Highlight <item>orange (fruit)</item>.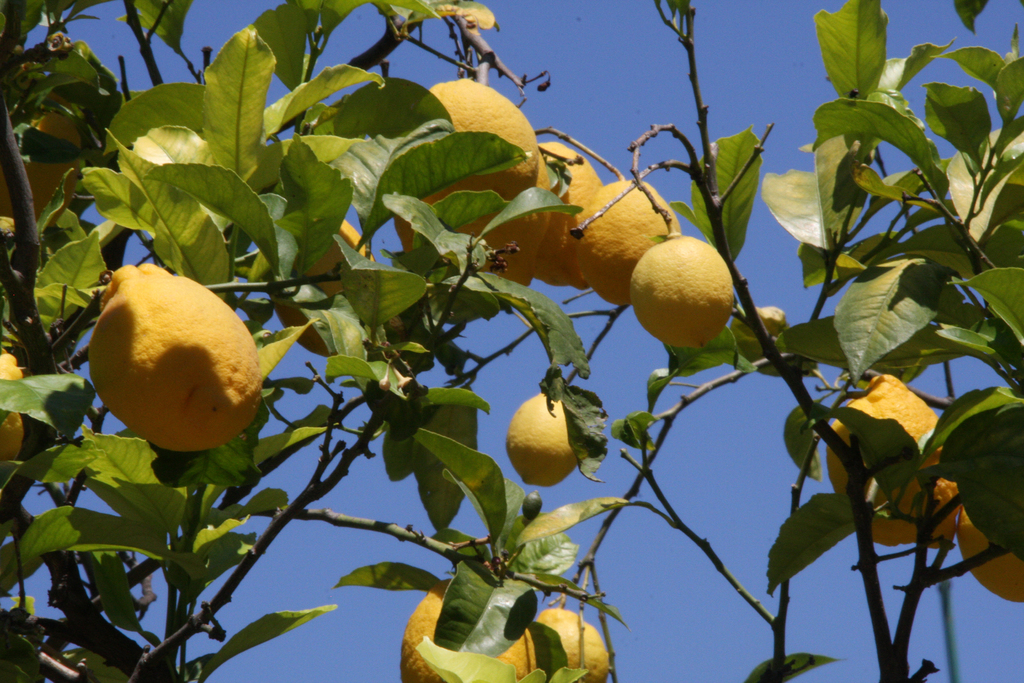
Highlighted region: 398 83 541 272.
